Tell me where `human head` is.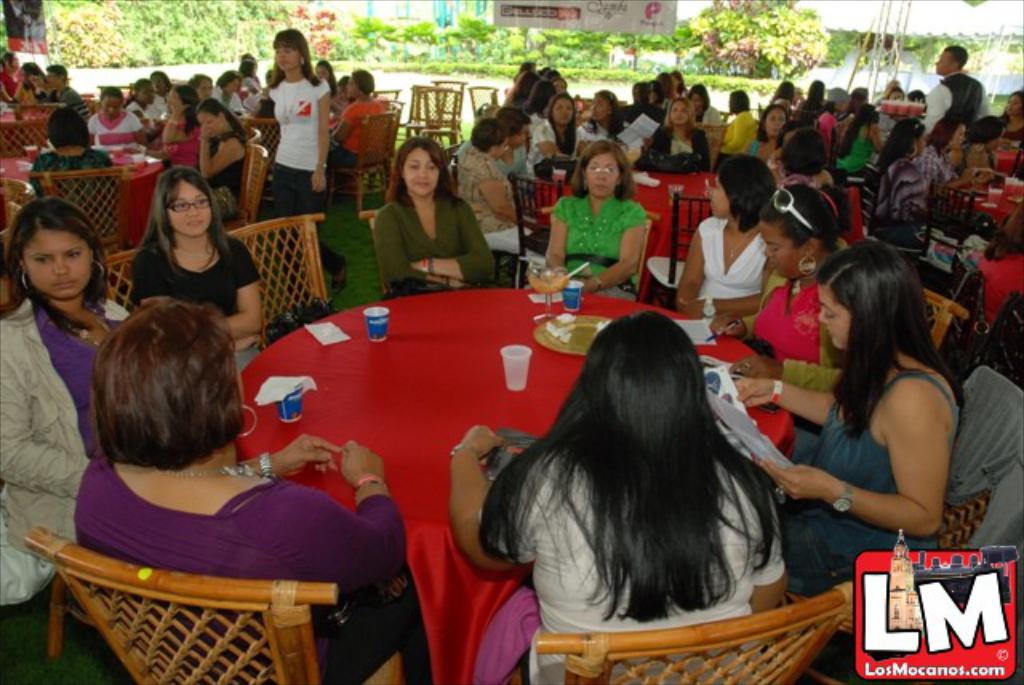
`human head` is at l=827, t=86, r=850, b=112.
